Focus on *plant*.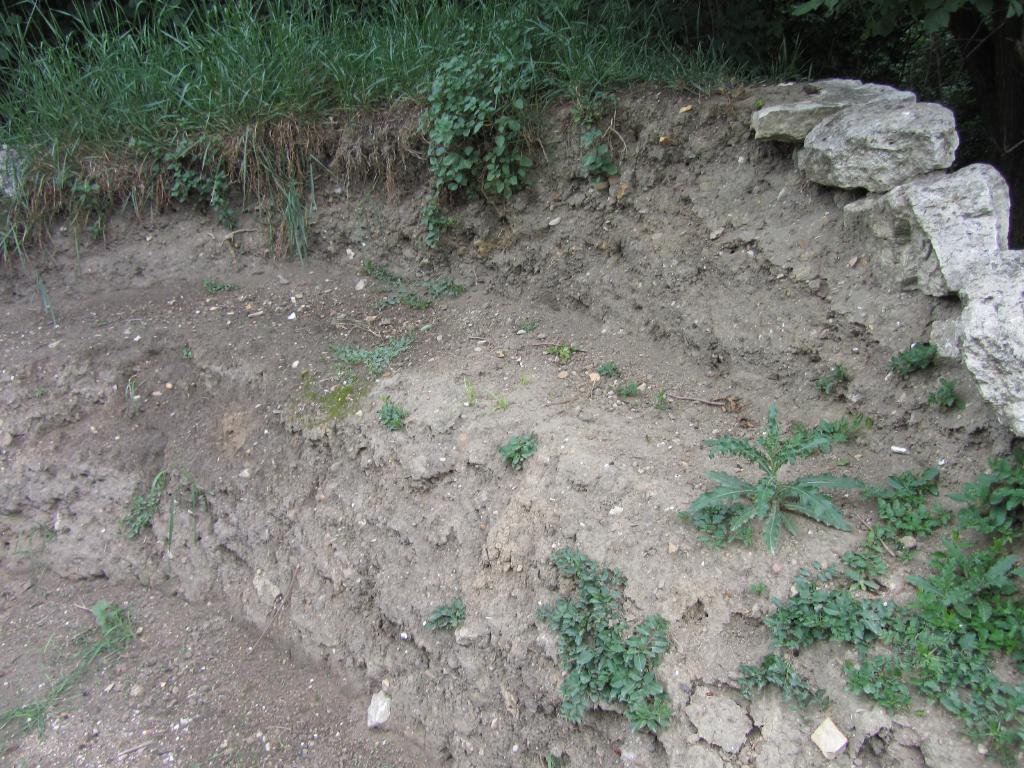
Focused at rect(518, 321, 537, 328).
